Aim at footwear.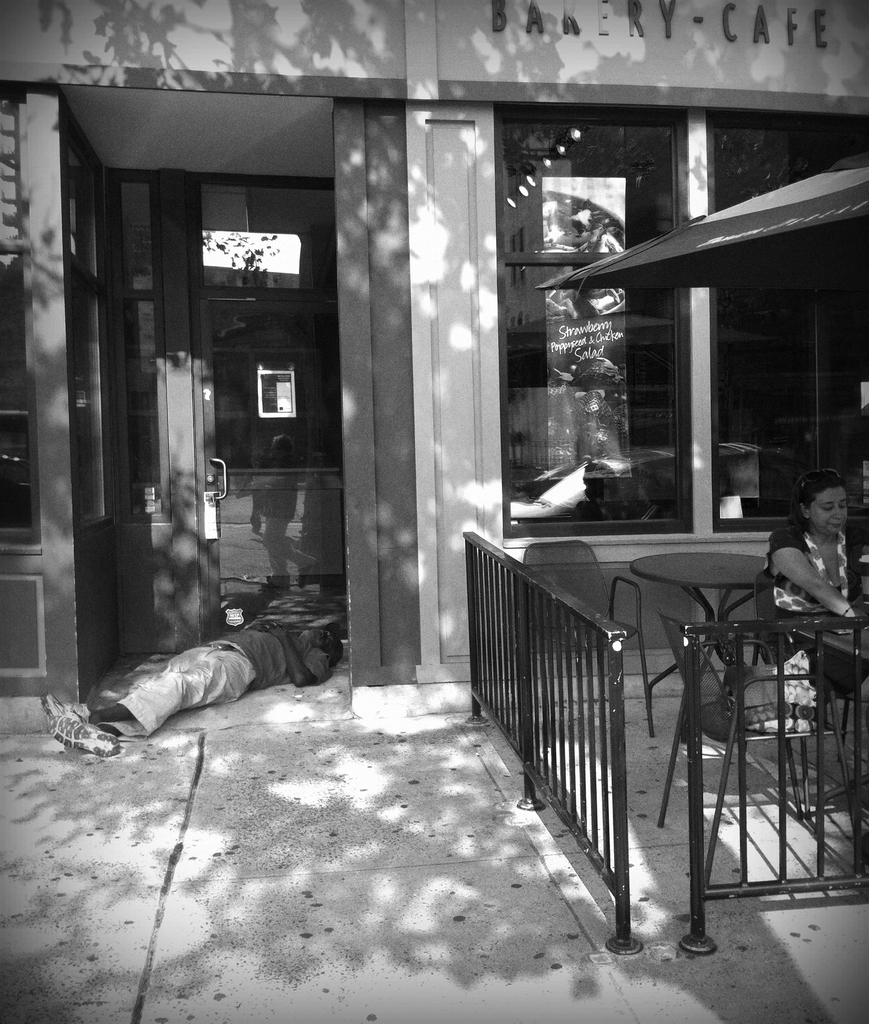
Aimed at x1=48 y1=716 x2=117 y2=751.
